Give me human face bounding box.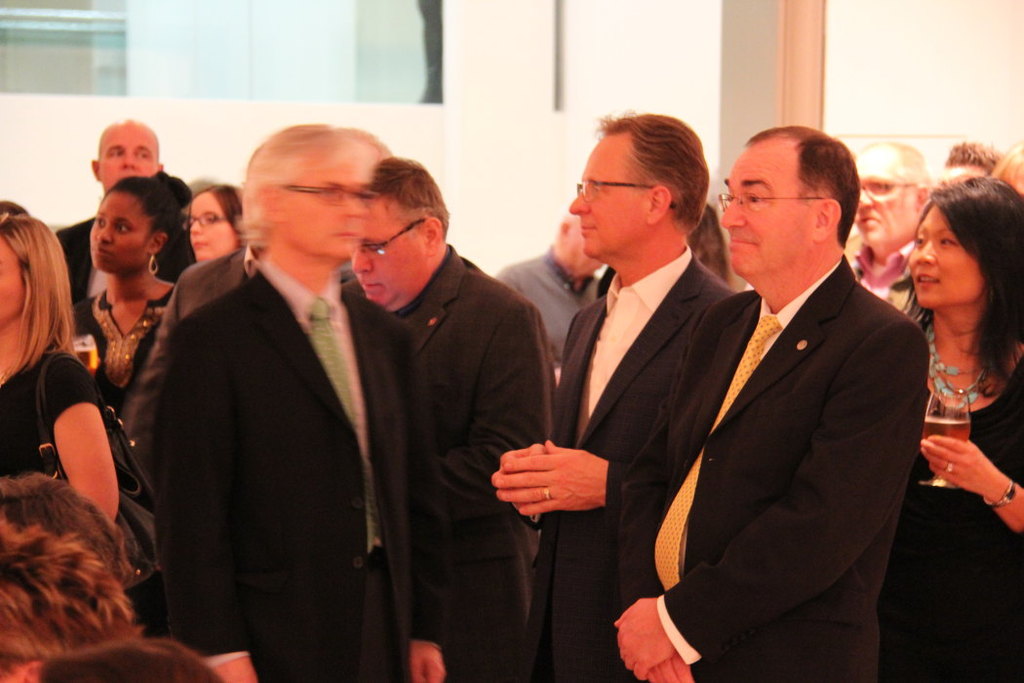
bbox=(914, 203, 987, 309).
